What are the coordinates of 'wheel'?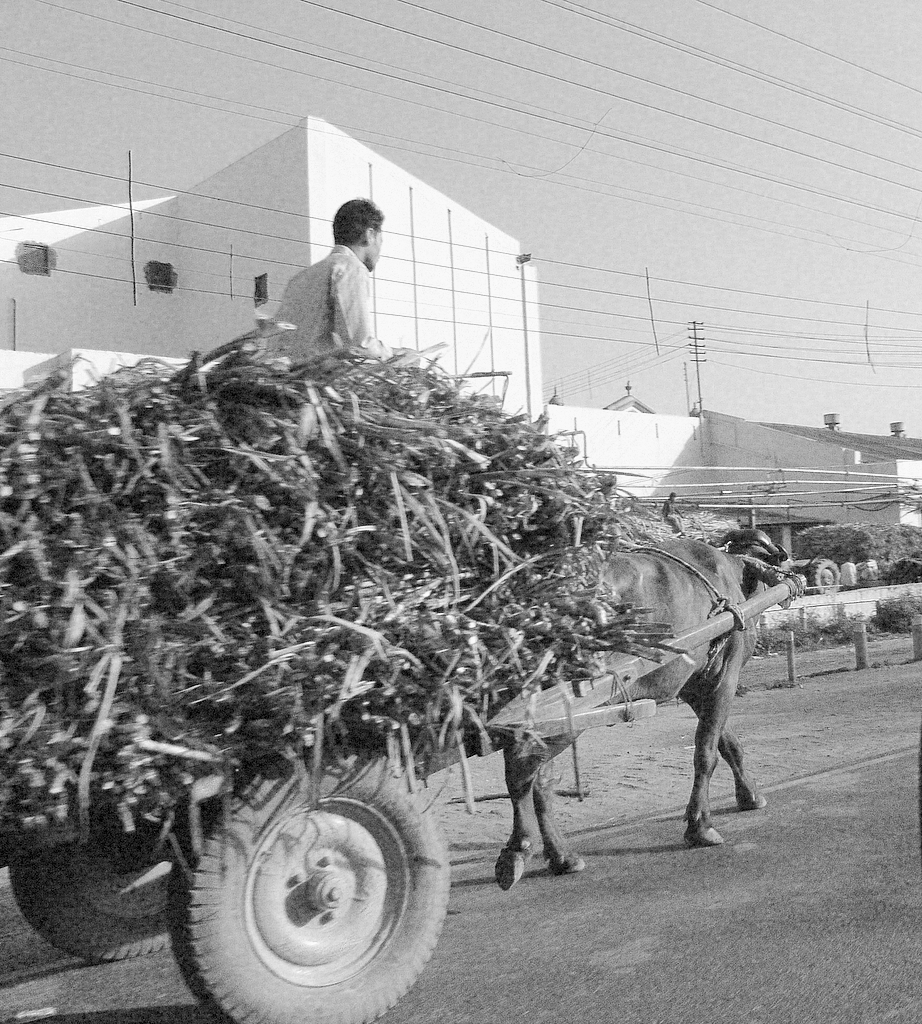
6:843:168:956.
